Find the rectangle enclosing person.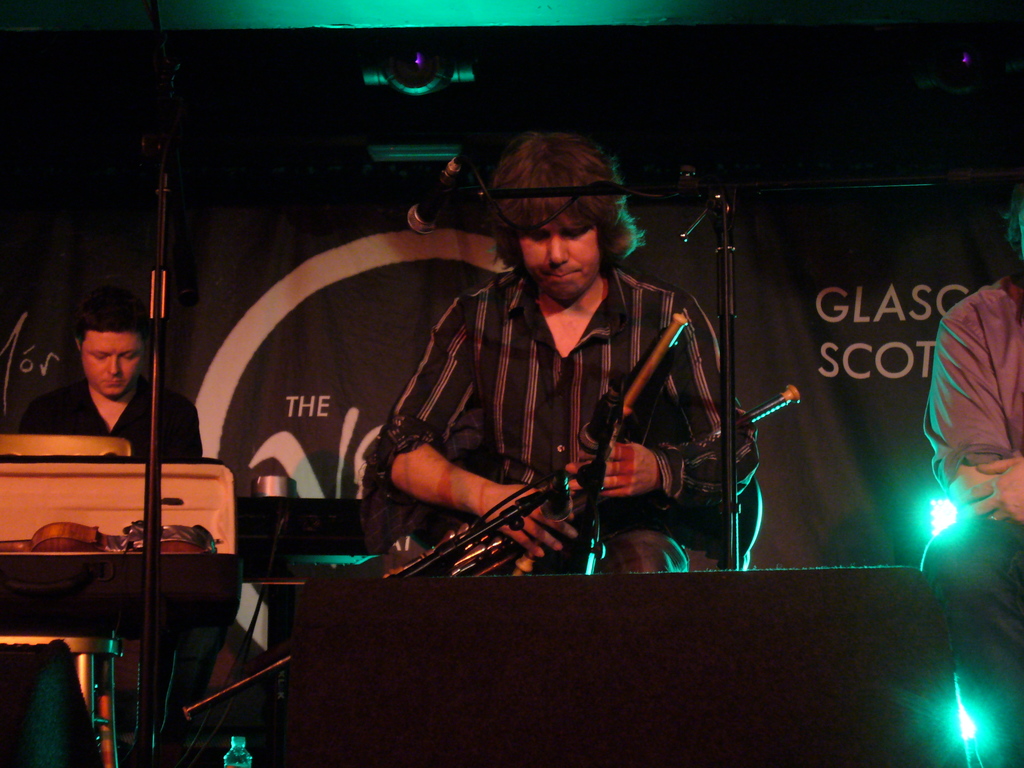
l=13, t=283, r=207, b=468.
